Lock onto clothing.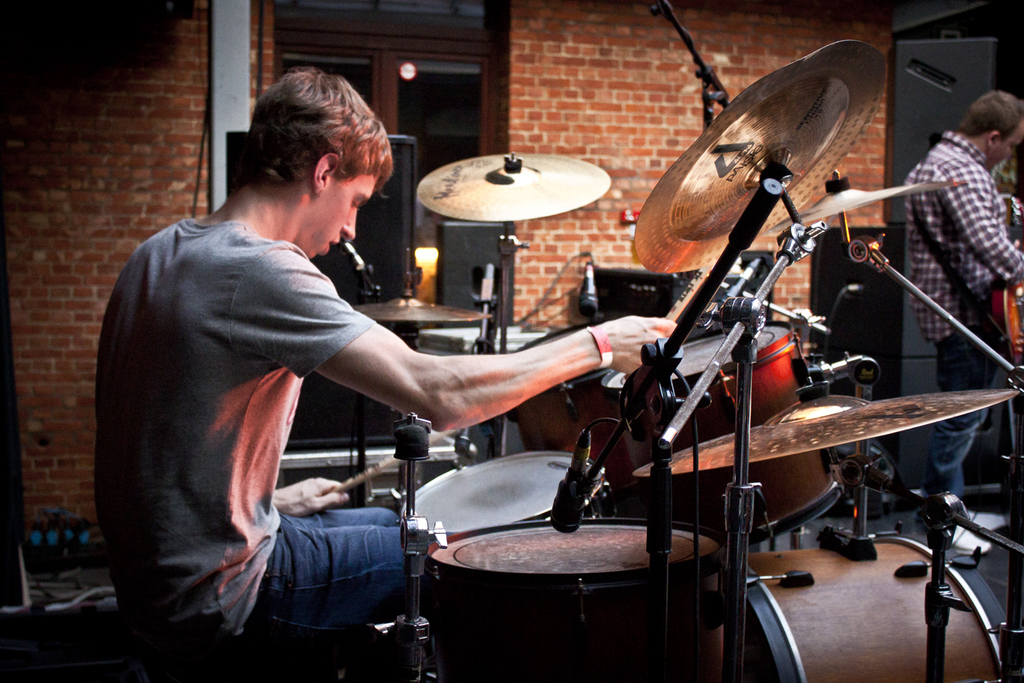
Locked: select_region(94, 215, 413, 648).
